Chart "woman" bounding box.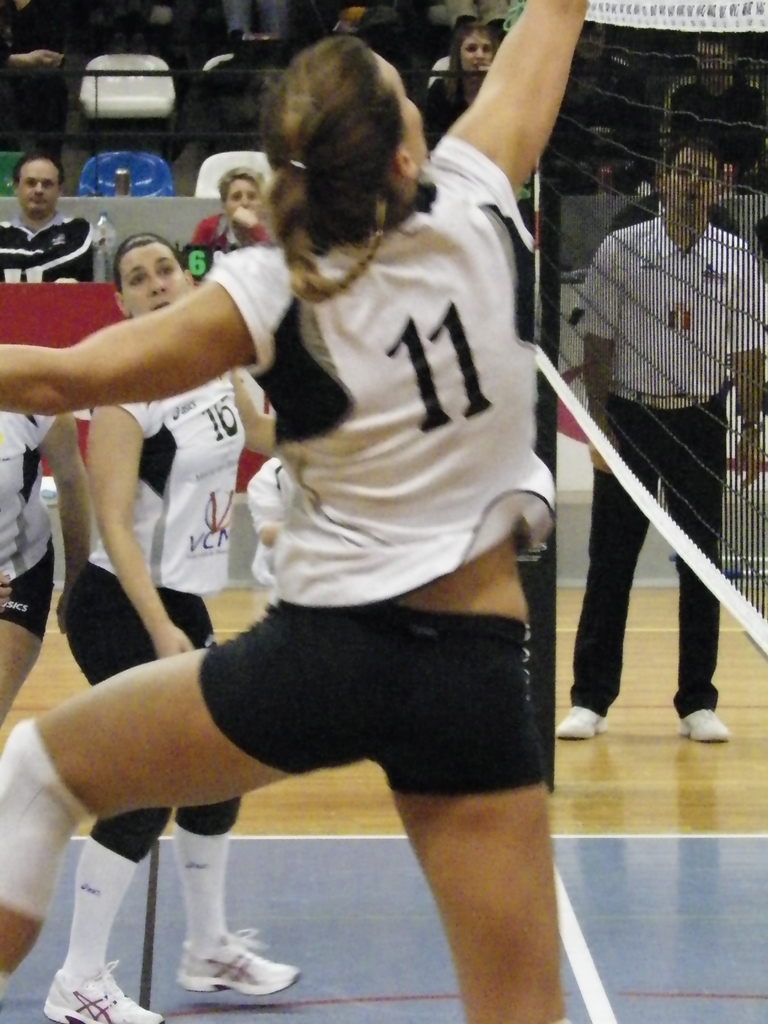
Charted: x1=0, y1=0, x2=596, y2=1023.
